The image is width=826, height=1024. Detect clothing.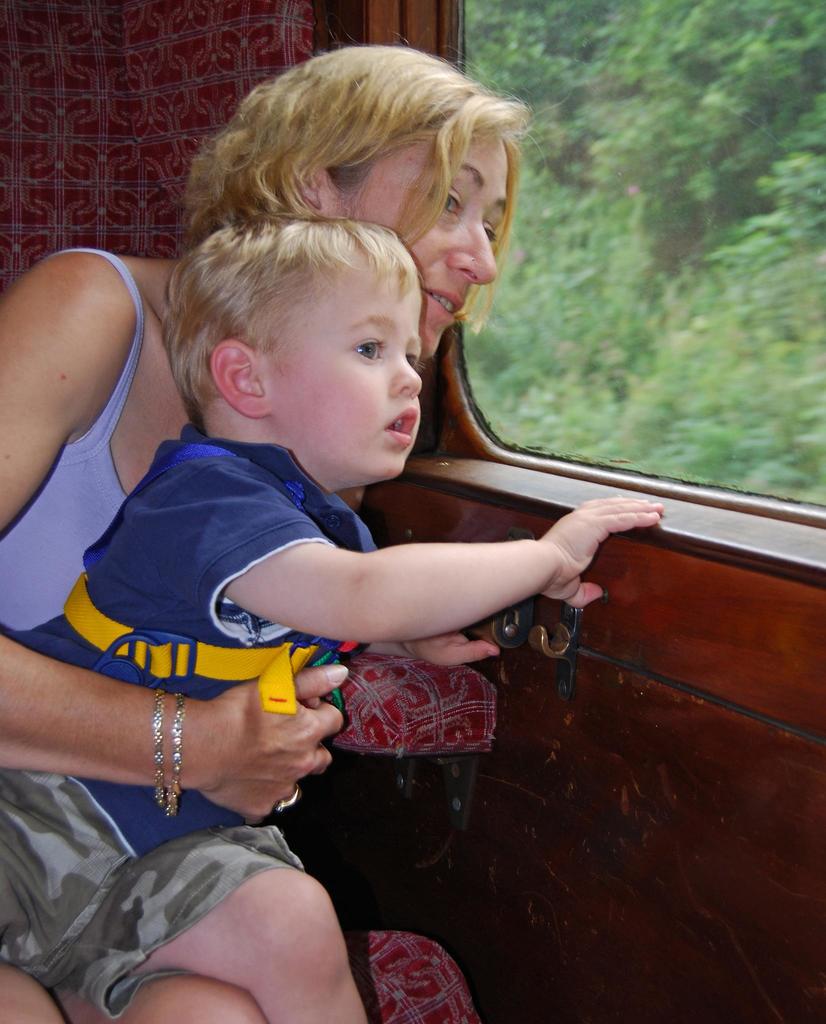
Detection: l=22, t=421, r=376, b=853.
